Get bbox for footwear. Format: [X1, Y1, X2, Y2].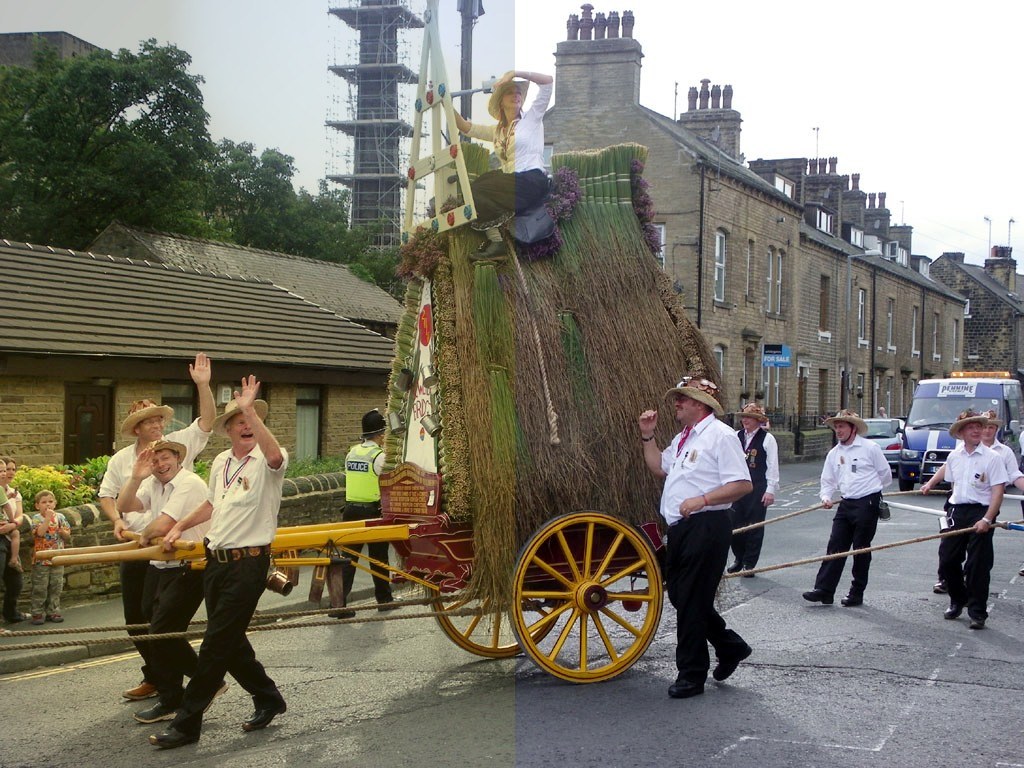
[712, 645, 757, 684].
